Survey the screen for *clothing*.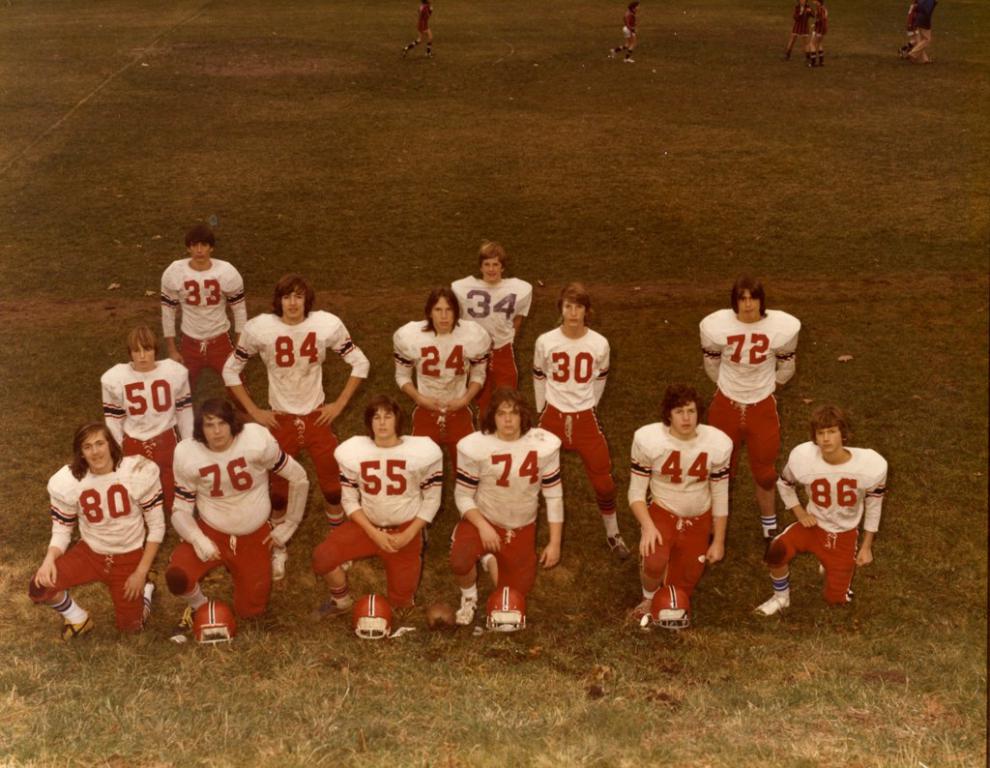
Survey found: left=318, top=438, right=434, bottom=597.
